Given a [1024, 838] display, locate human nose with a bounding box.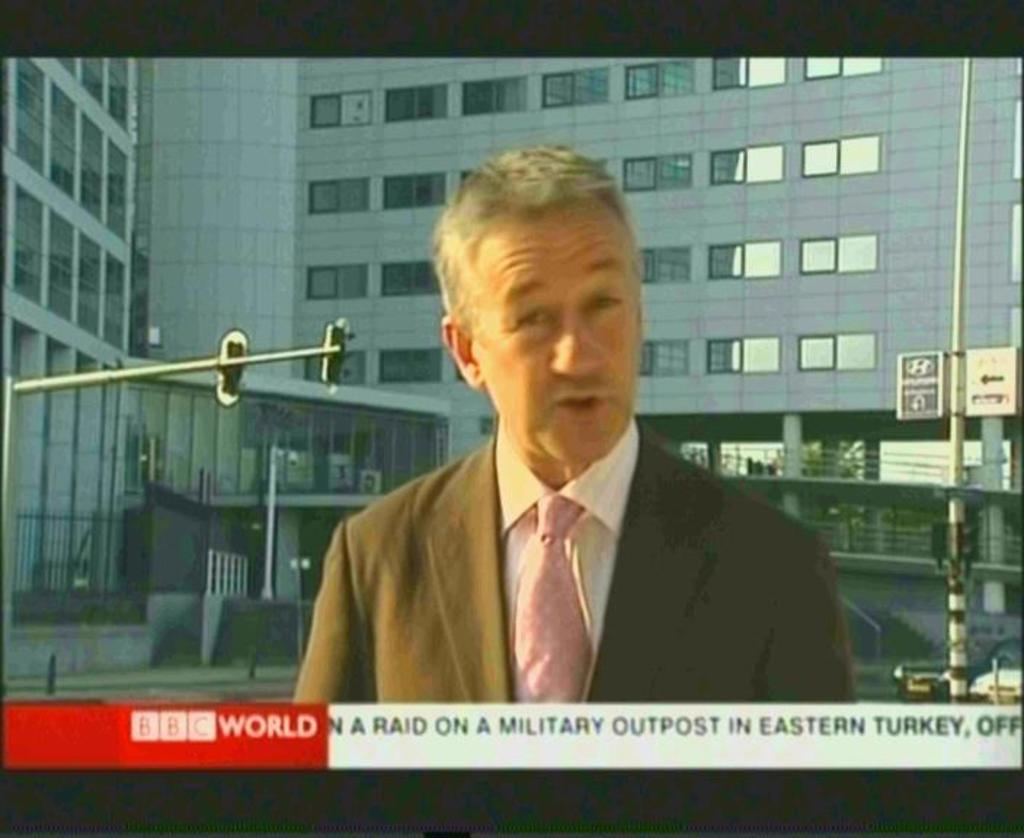
Located: l=548, t=313, r=604, b=377.
